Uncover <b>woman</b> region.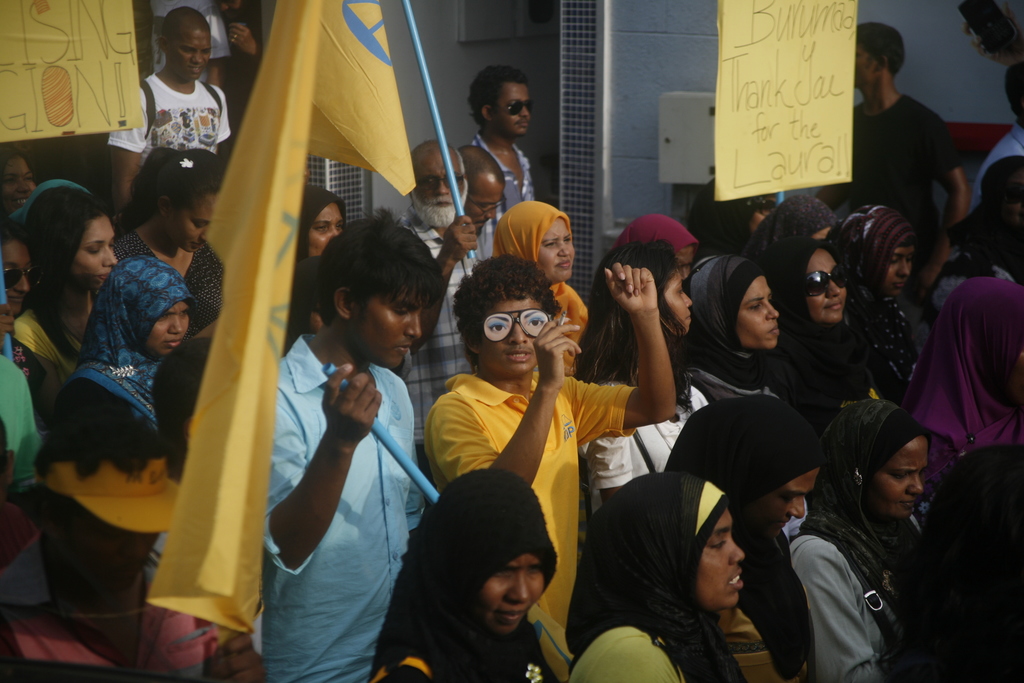
Uncovered: <bbox>575, 220, 712, 498</bbox>.
